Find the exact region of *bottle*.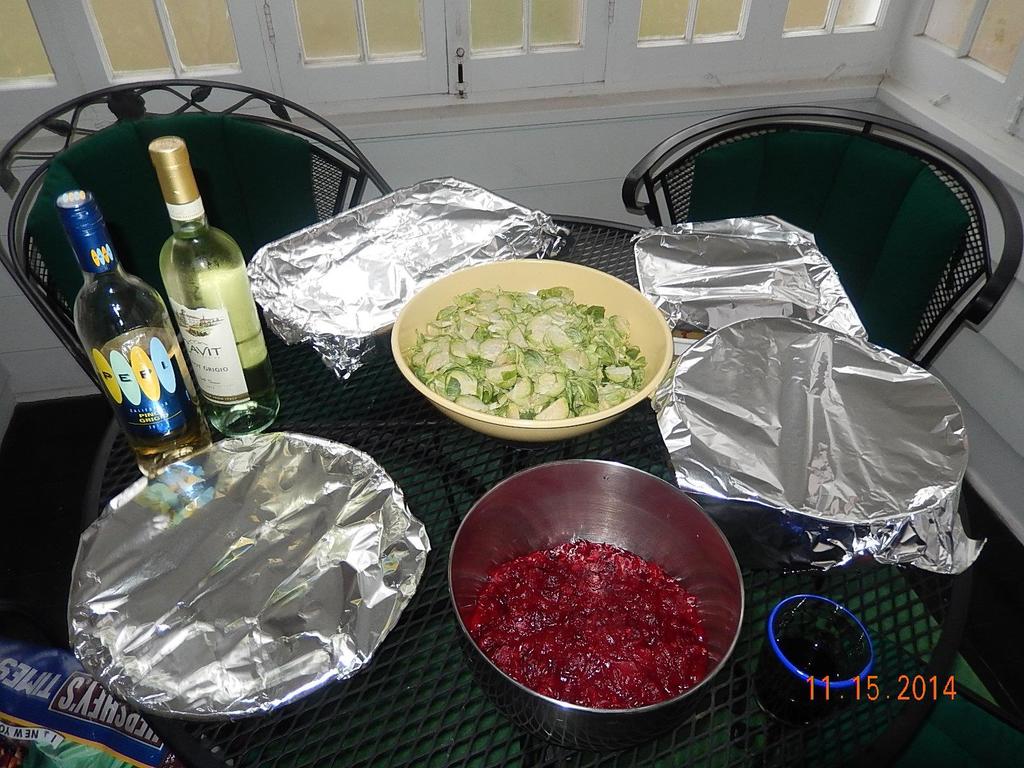
Exact region: {"x1": 147, "y1": 135, "x2": 282, "y2": 442}.
